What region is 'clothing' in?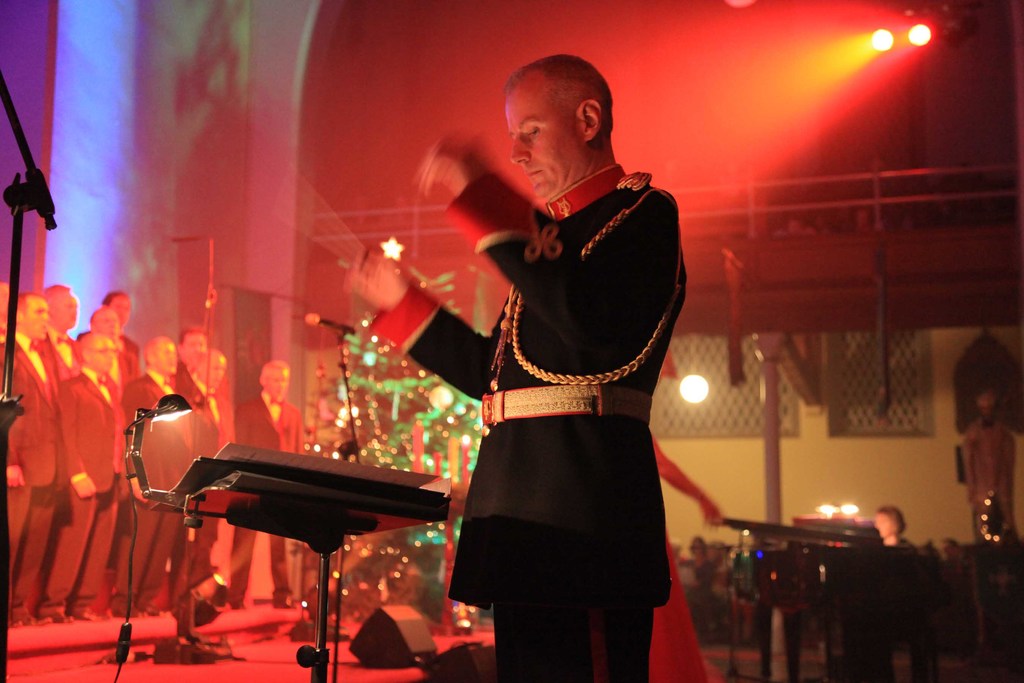
crop(0, 323, 68, 632).
